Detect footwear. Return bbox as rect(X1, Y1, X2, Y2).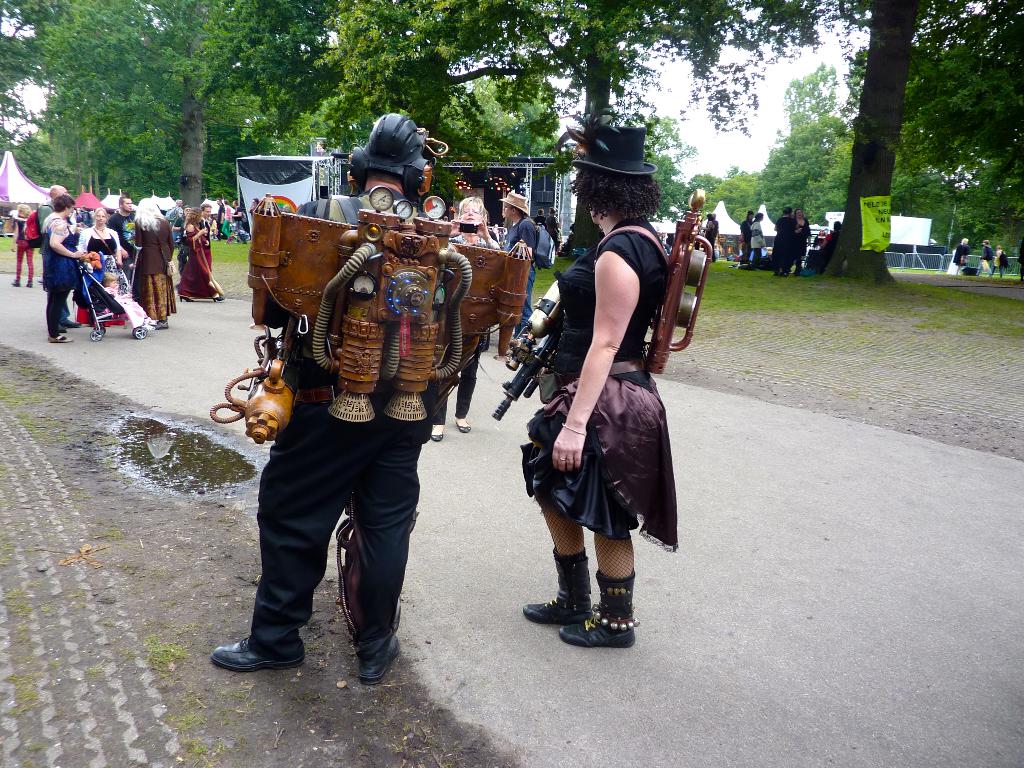
rect(63, 318, 79, 328).
